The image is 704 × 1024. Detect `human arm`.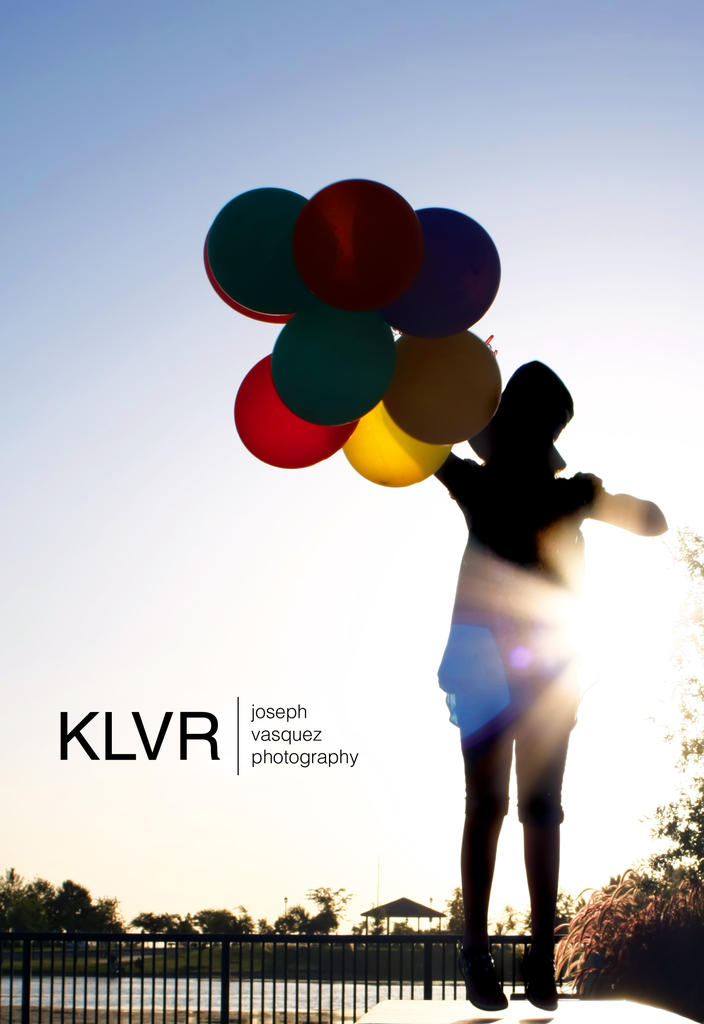
Detection: <region>379, 417, 467, 488</region>.
